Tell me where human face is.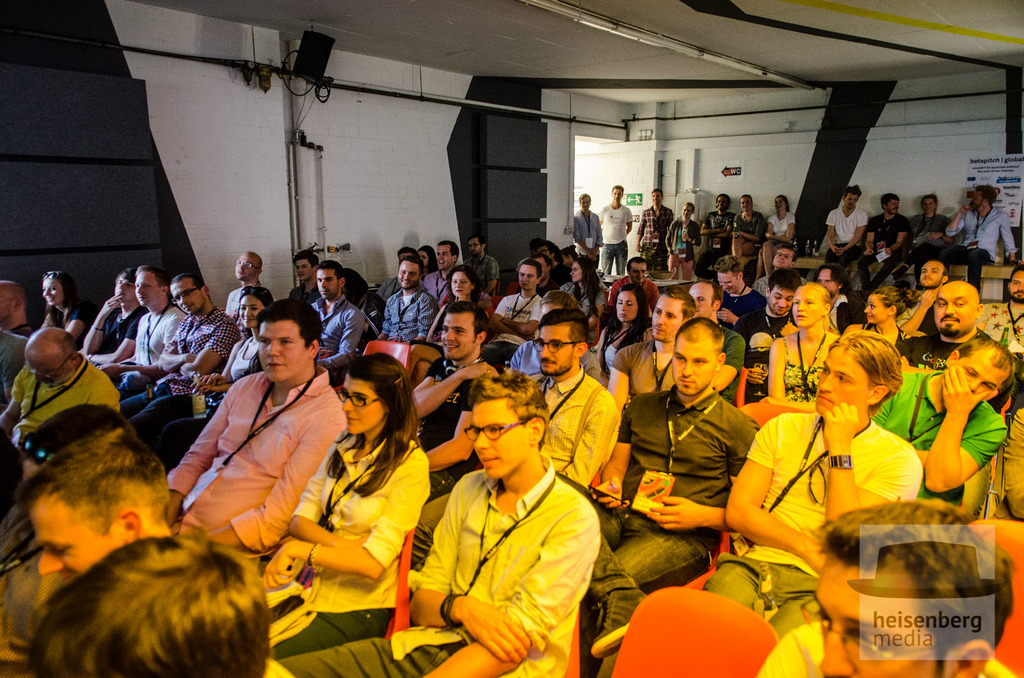
human face is at {"left": 339, "top": 374, "right": 387, "bottom": 431}.
